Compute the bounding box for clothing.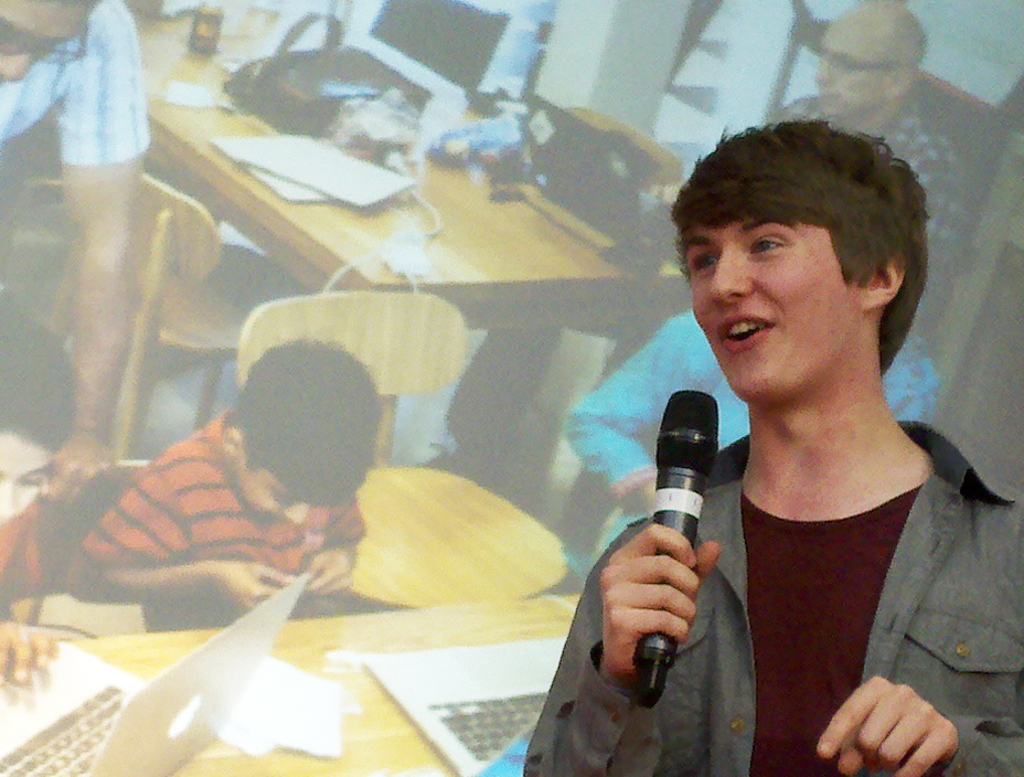
Rect(768, 98, 967, 344).
